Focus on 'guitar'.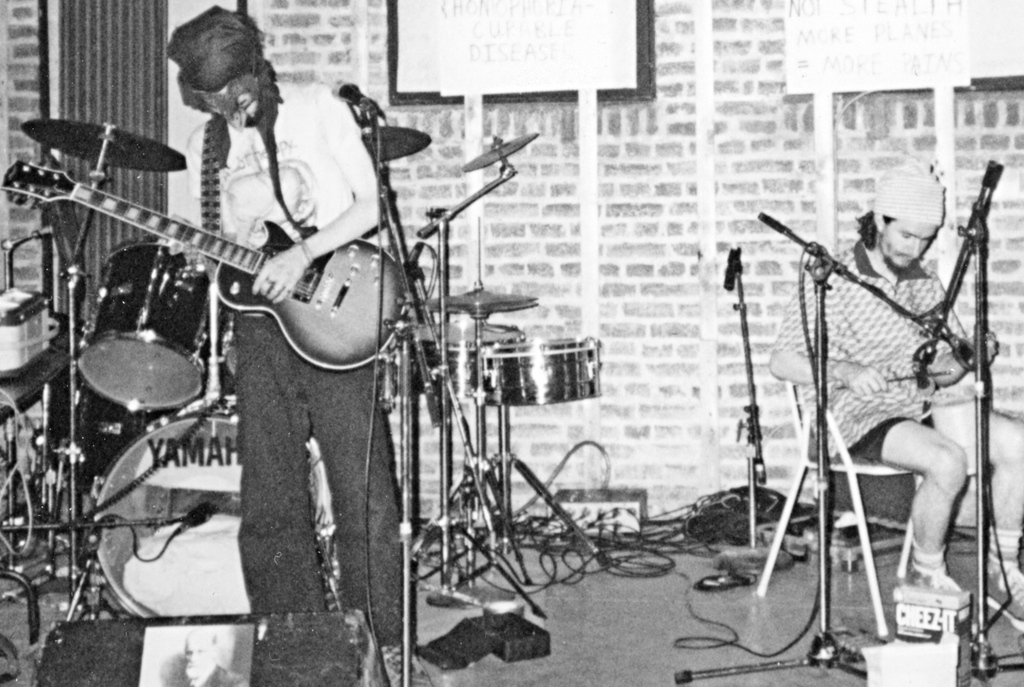
Focused at 0, 153, 407, 378.
